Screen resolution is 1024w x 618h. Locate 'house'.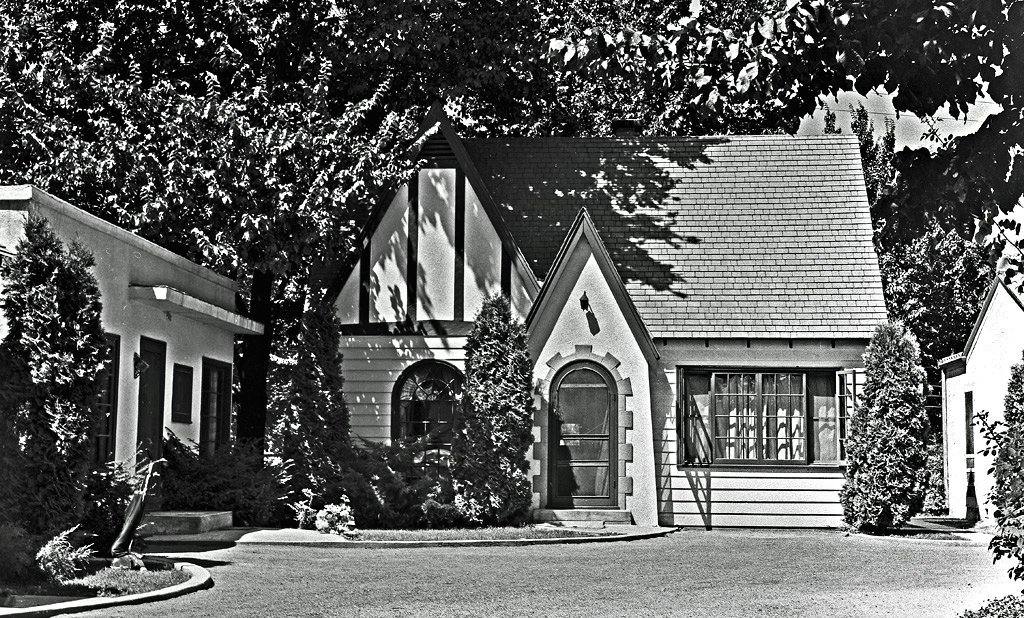
Rect(933, 273, 1023, 535).
